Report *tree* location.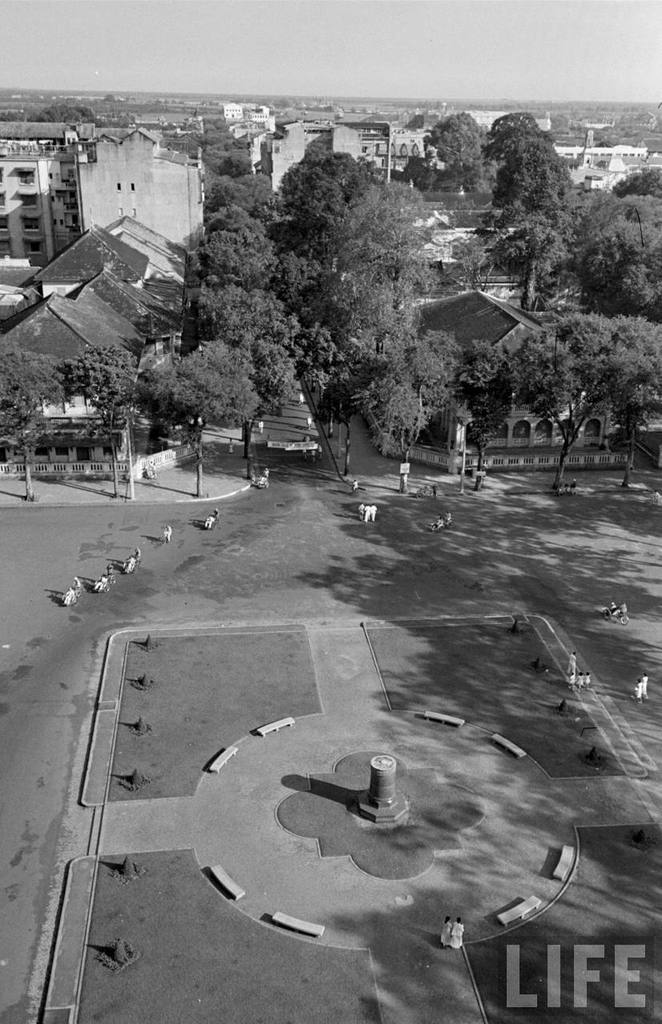
Report: rect(480, 122, 557, 163).
